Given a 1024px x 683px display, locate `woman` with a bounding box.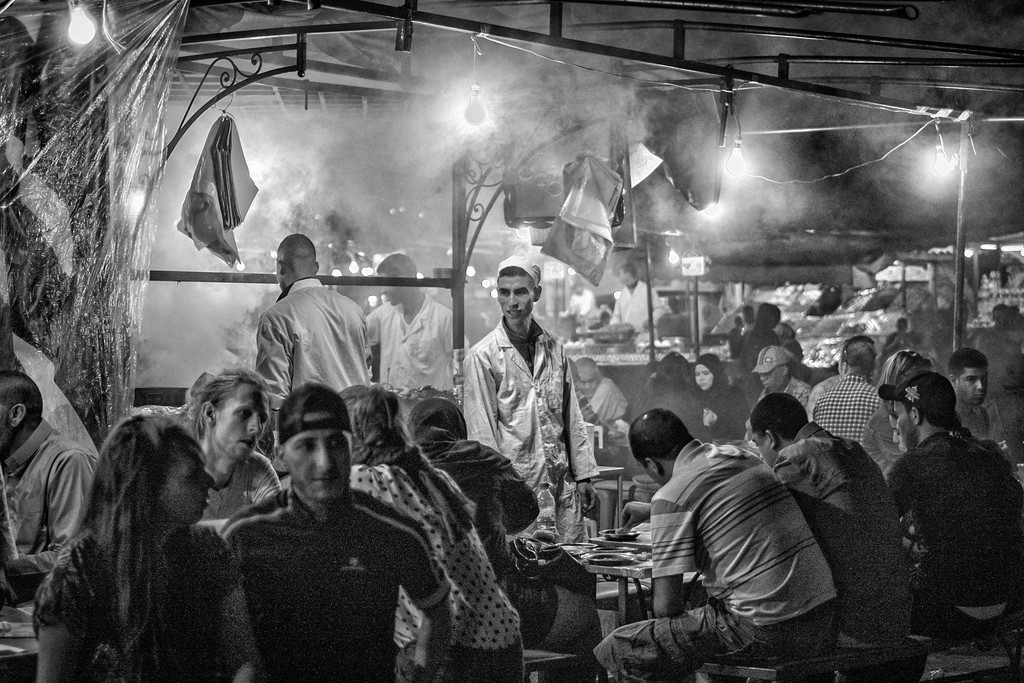
Located: (left=335, top=390, right=530, bottom=682).
